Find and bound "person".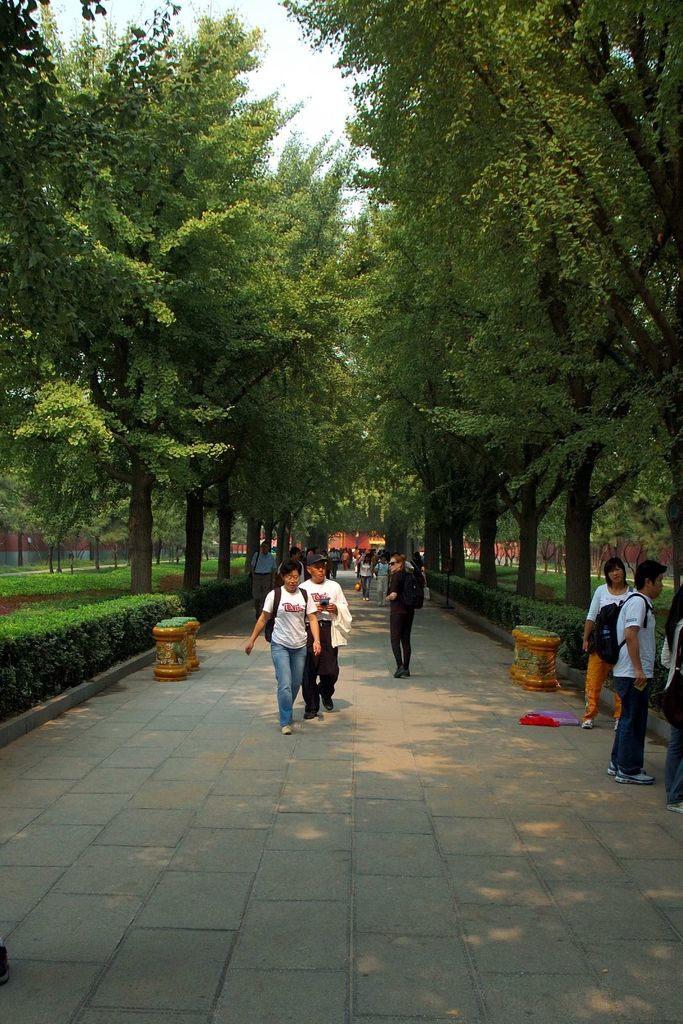
Bound: [301, 556, 354, 719].
